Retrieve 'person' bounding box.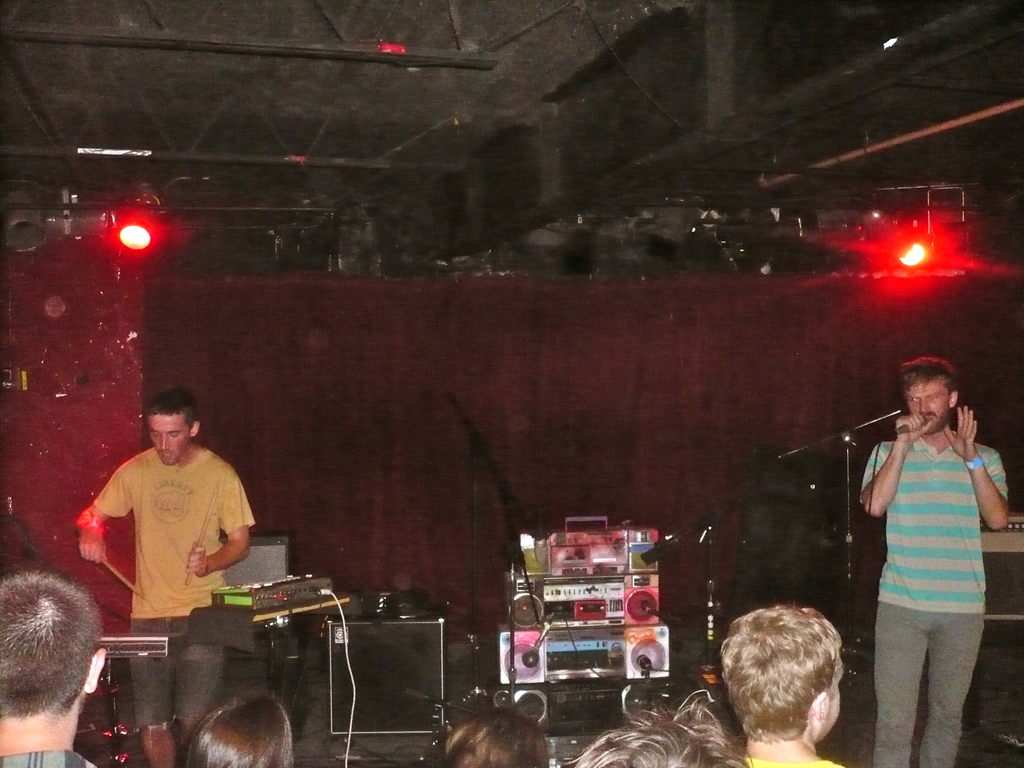
Bounding box: locate(0, 564, 113, 767).
